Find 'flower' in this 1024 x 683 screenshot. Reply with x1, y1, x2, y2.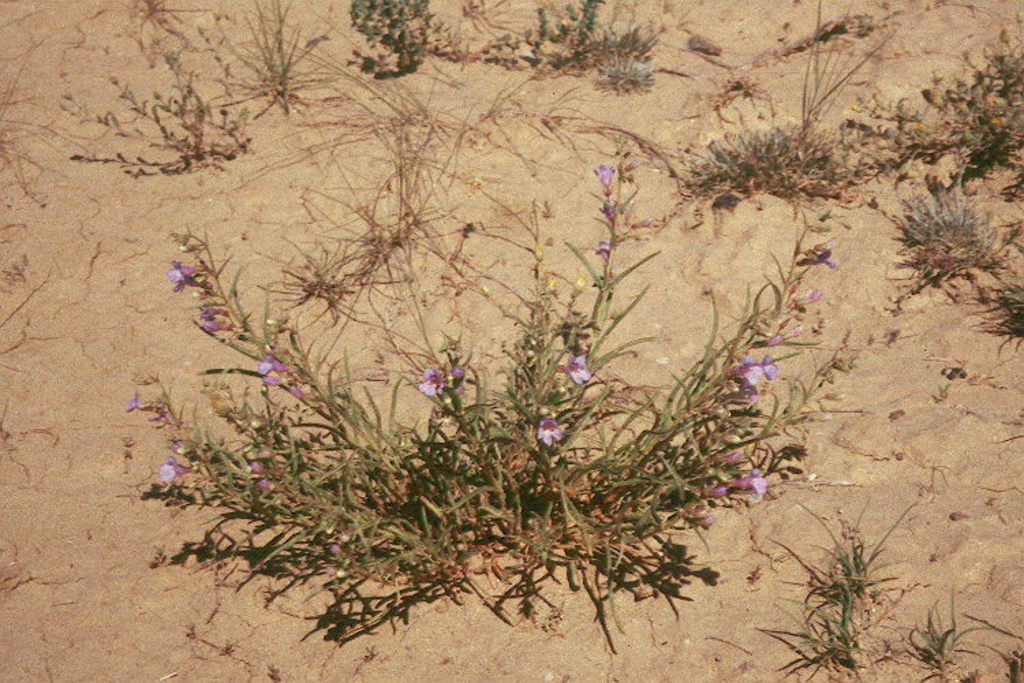
550, 354, 588, 384.
